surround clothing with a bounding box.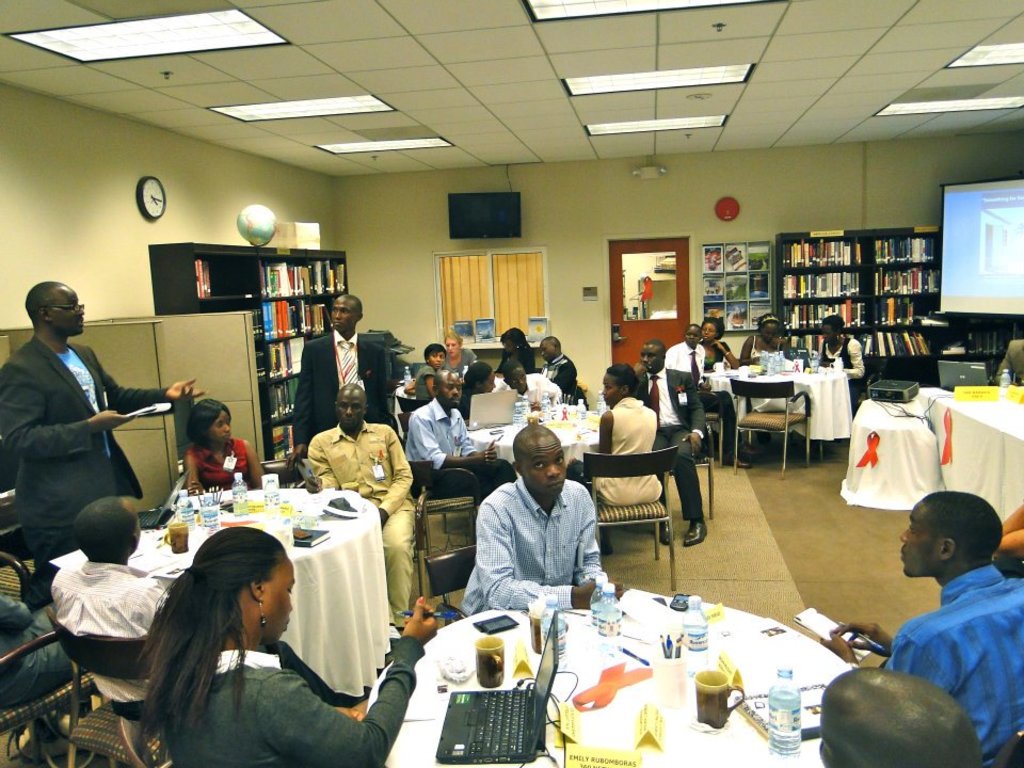
crop(417, 362, 434, 397).
